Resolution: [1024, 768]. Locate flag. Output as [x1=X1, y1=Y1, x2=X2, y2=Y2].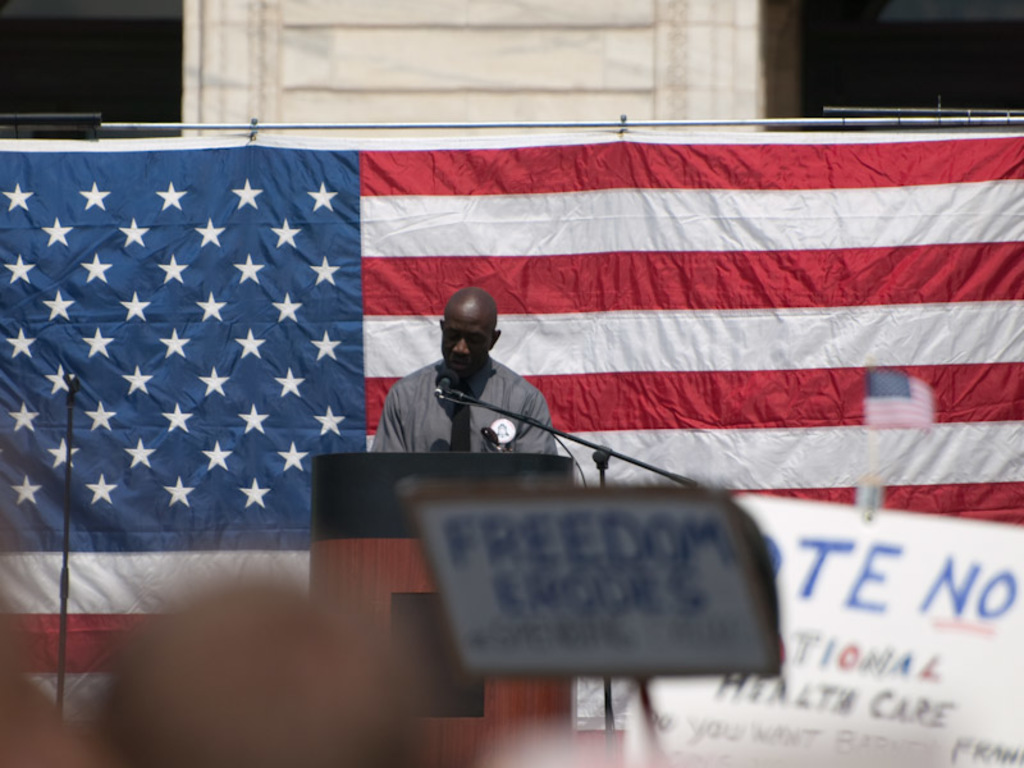
[x1=0, y1=127, x2=1023, y2=733].
